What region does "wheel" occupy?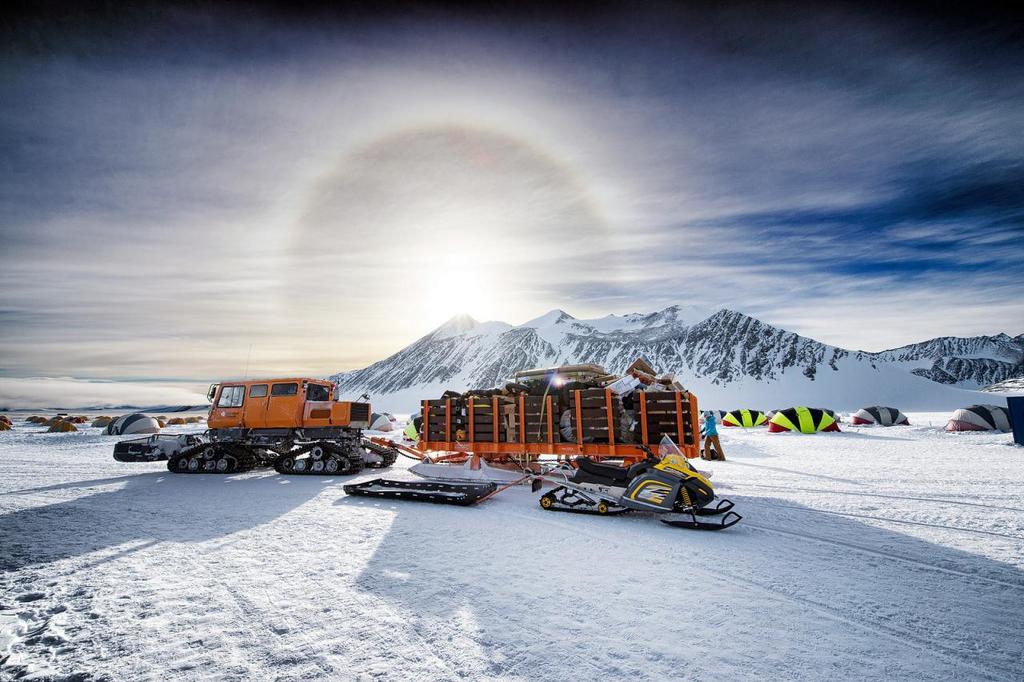
region(528, 491, 554, 514).
